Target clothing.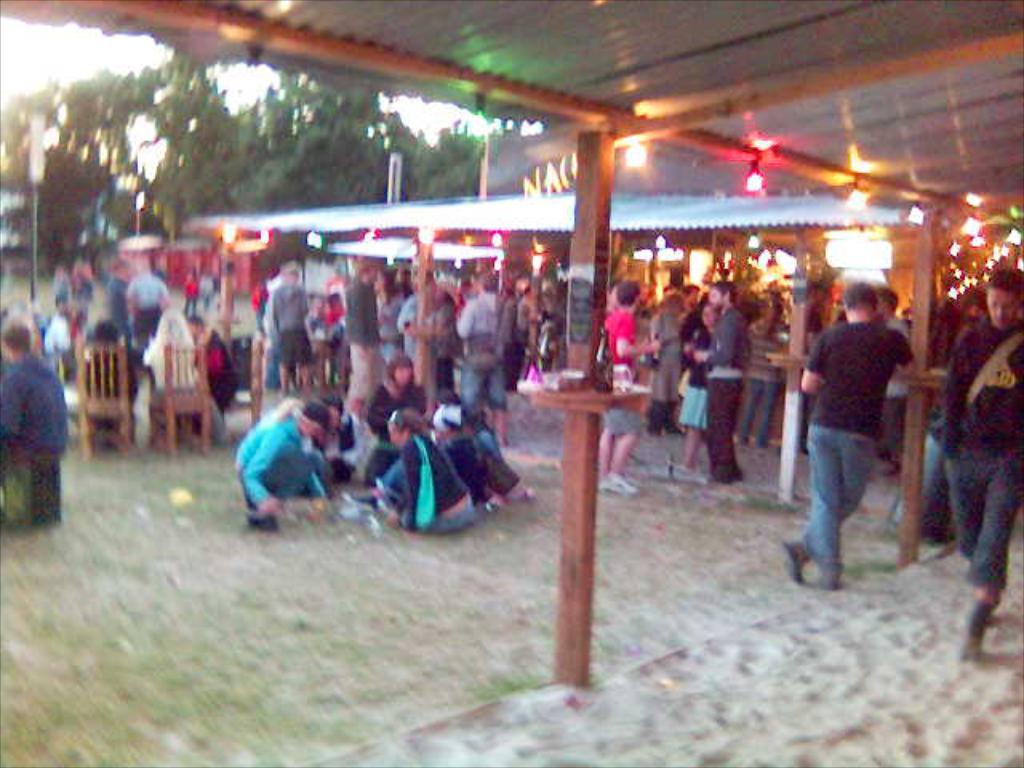
Target region: l=394, t=291, r=427, b=362.
